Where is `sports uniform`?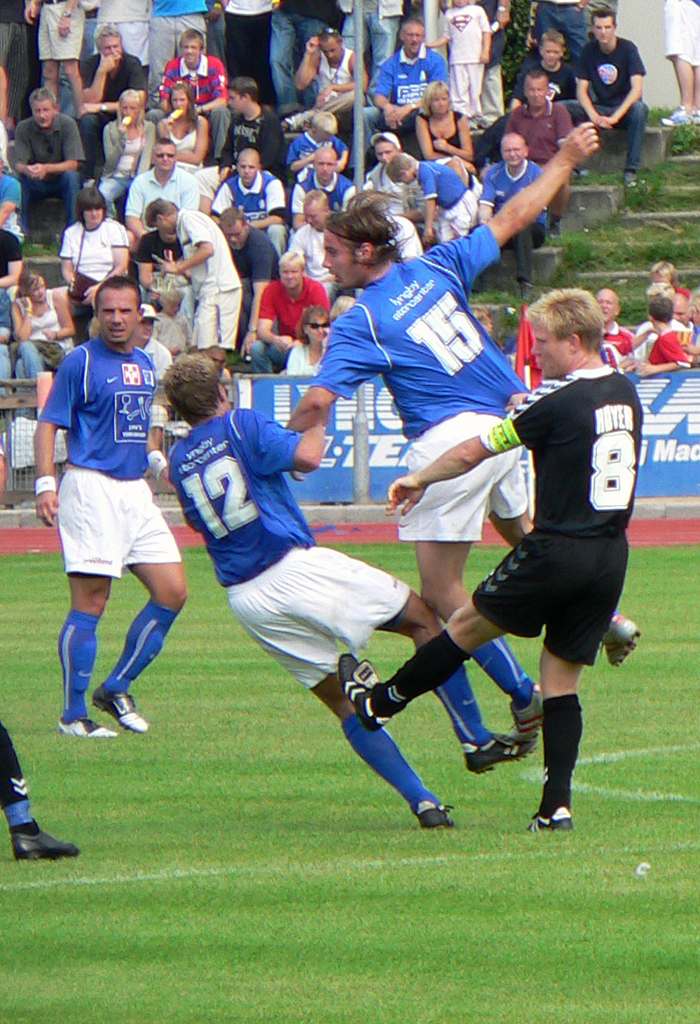
(14,107,77,206).
